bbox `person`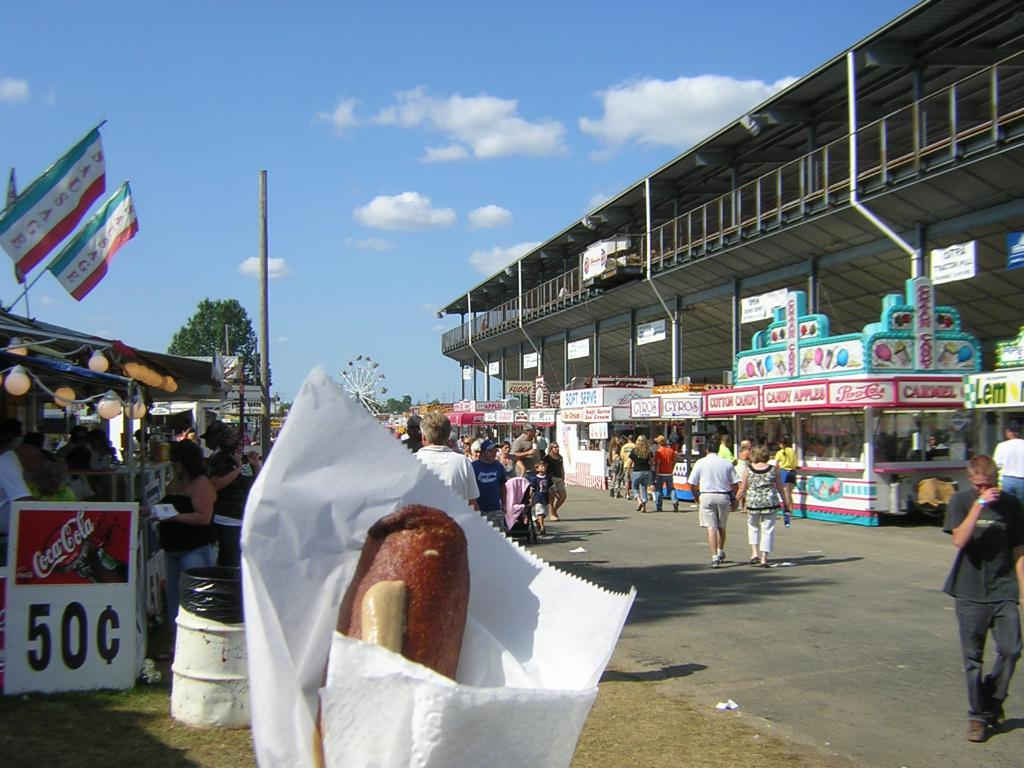
bbox(691, 439, 732, 567)
